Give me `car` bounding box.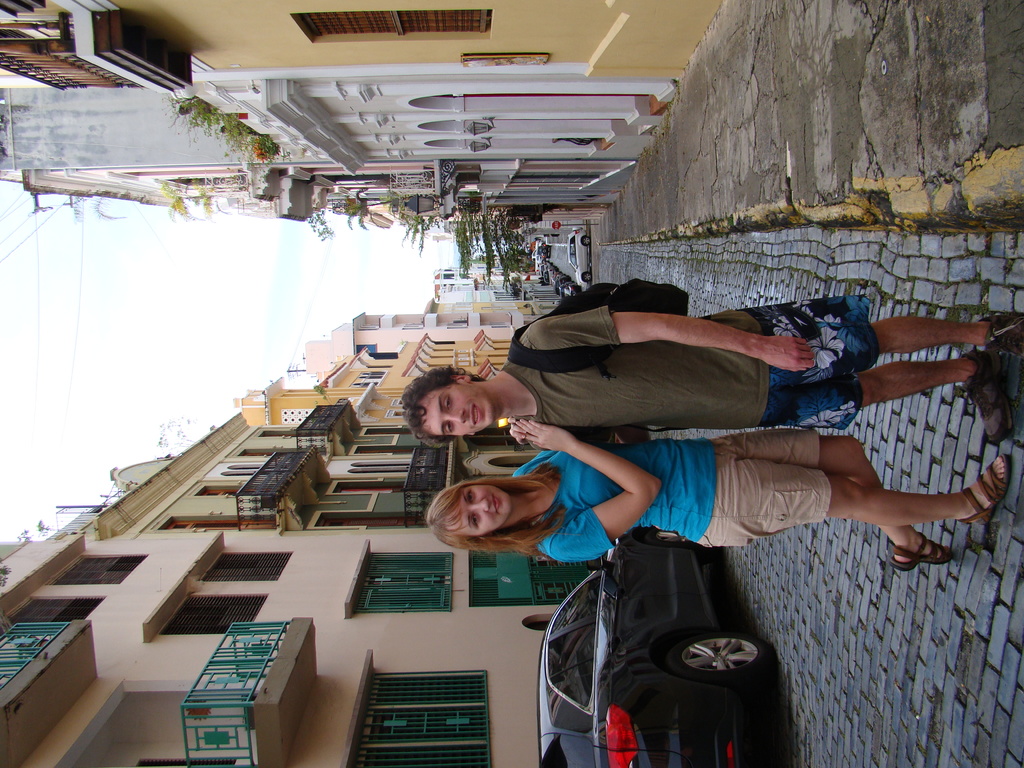
x1=566, y1=227, x2=588, y2=286.
